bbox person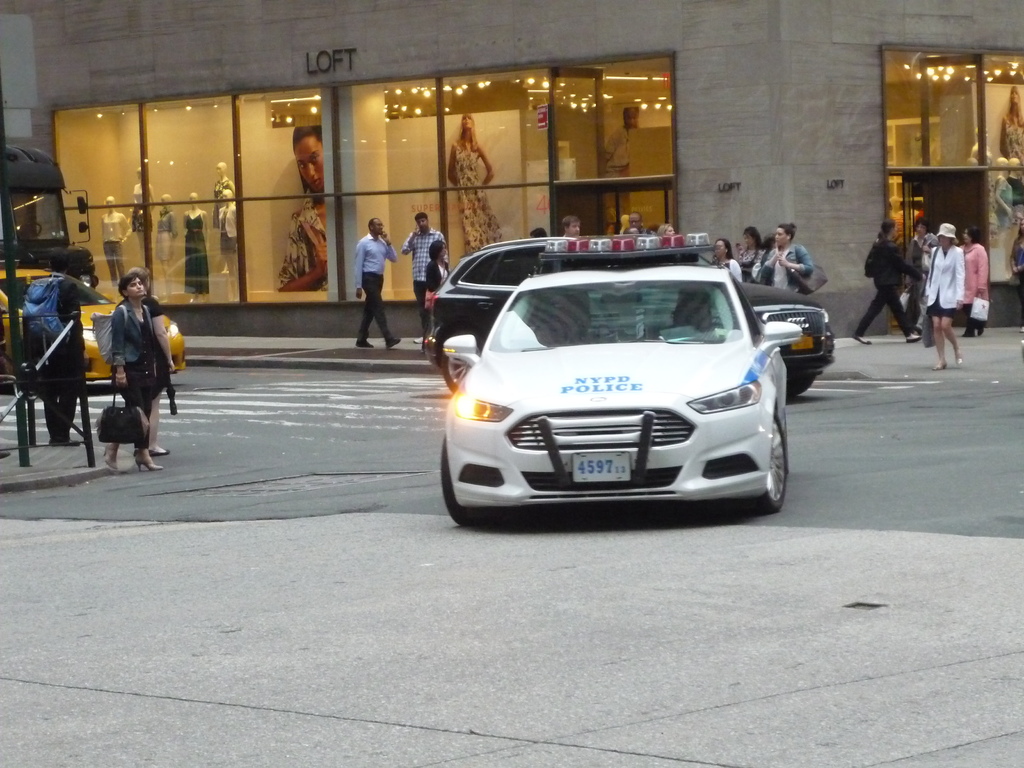
[353,219,402,349]
